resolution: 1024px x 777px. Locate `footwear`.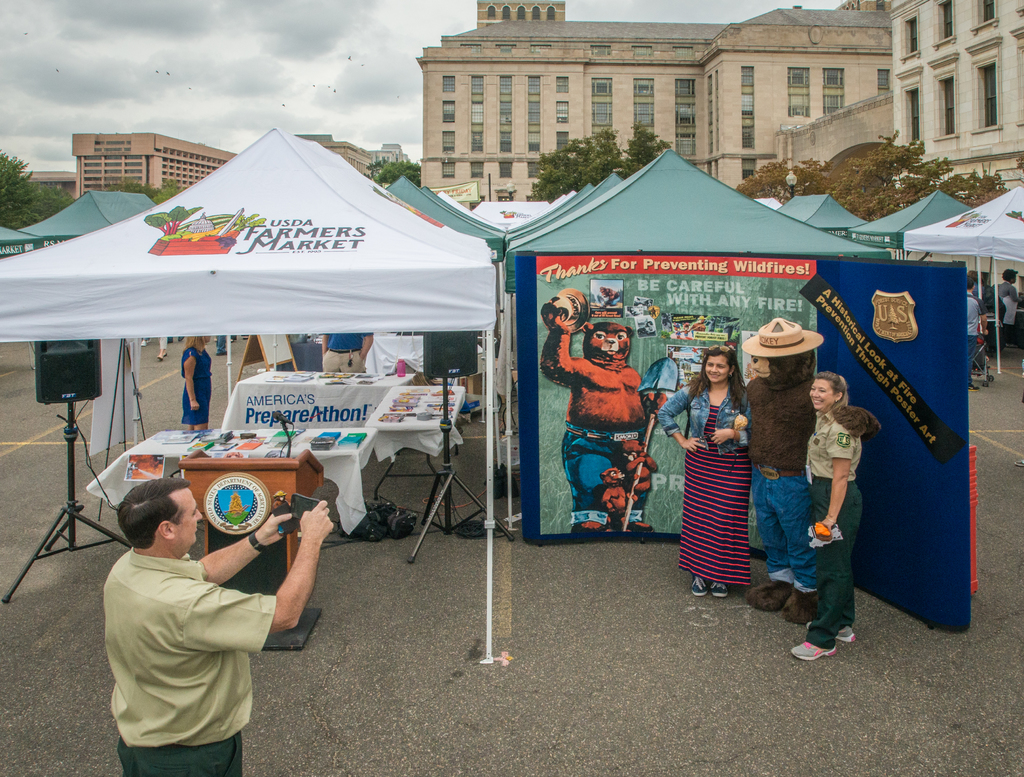
BBox(790, 642, 840, 664).
